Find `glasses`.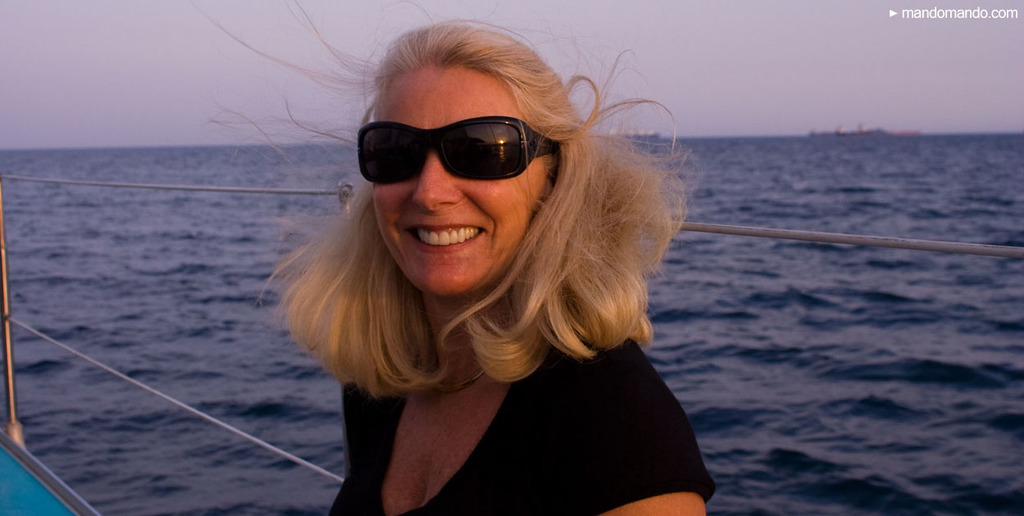
(x1=357, y1=118, x2=563, y2=182).
